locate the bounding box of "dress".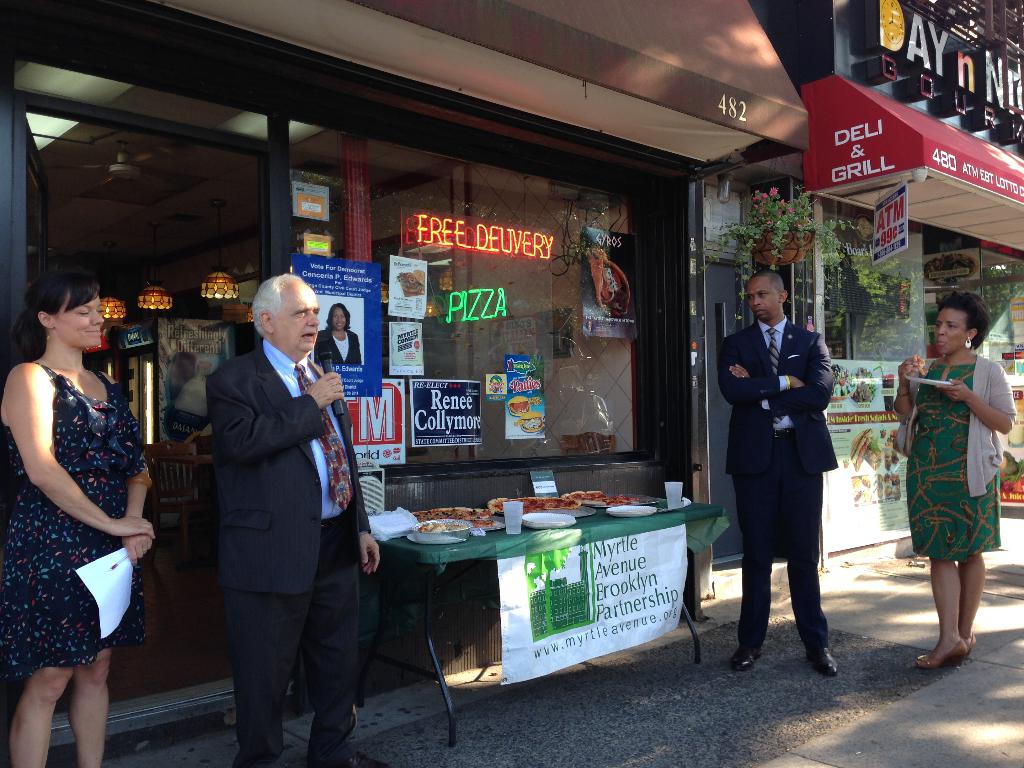
Bounding box: <region>907, 360, 1002, 559</region>.
